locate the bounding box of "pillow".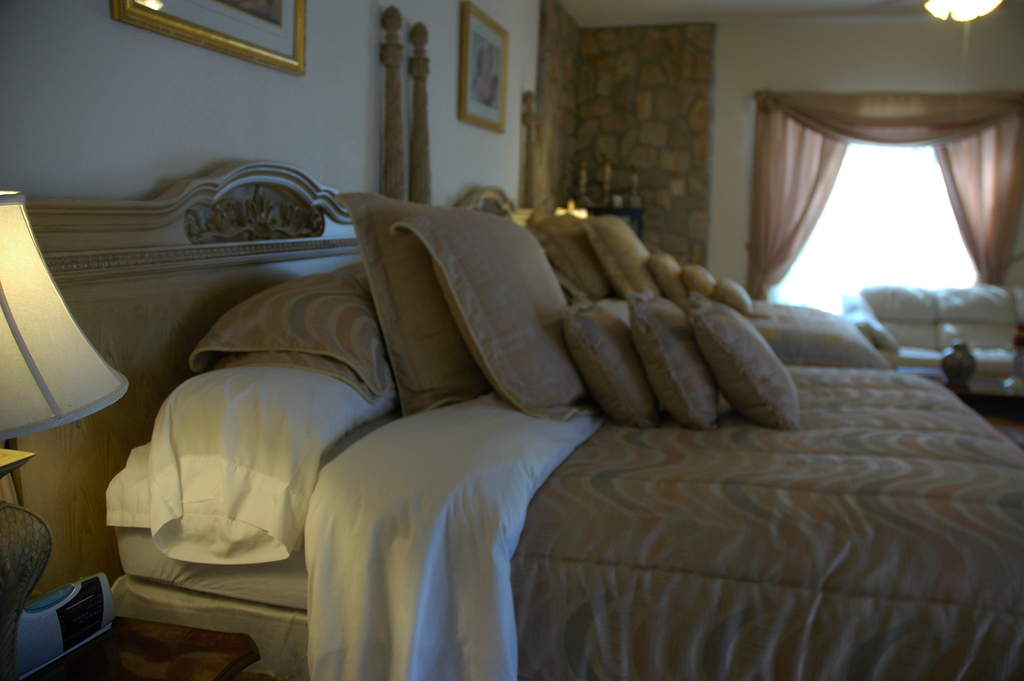
Bounding box: {"x1": 529, "y1": 215, "x2": 606, "y2": 299}.
